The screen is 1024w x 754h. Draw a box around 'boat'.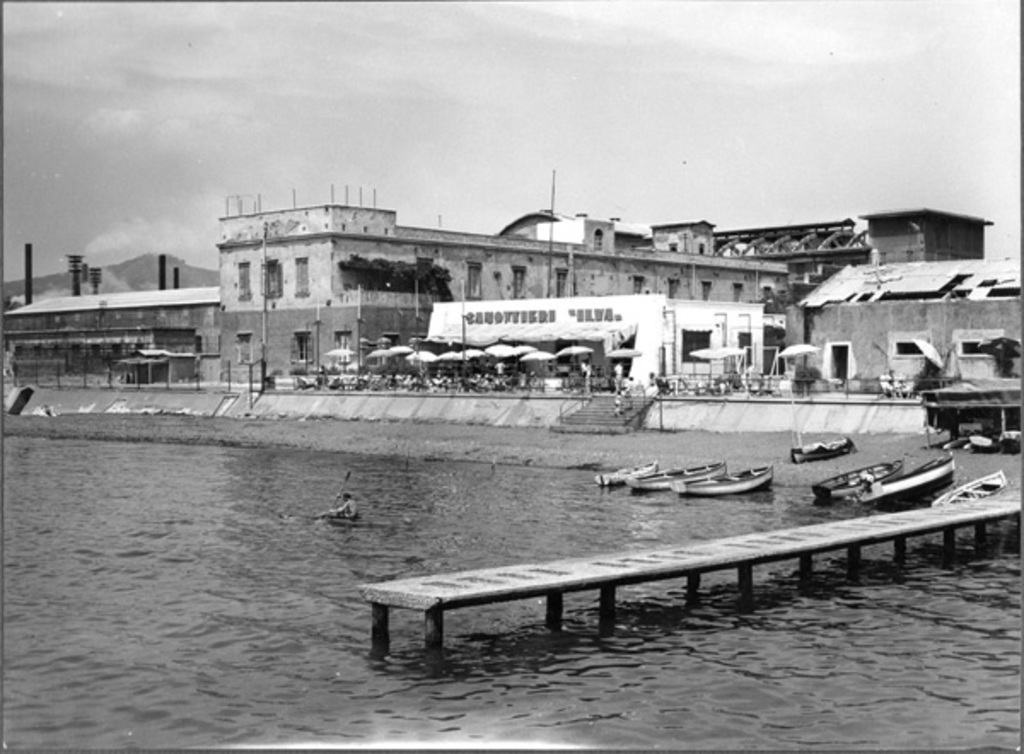
x1=922, y1=384, x2=1022, y2=438.
